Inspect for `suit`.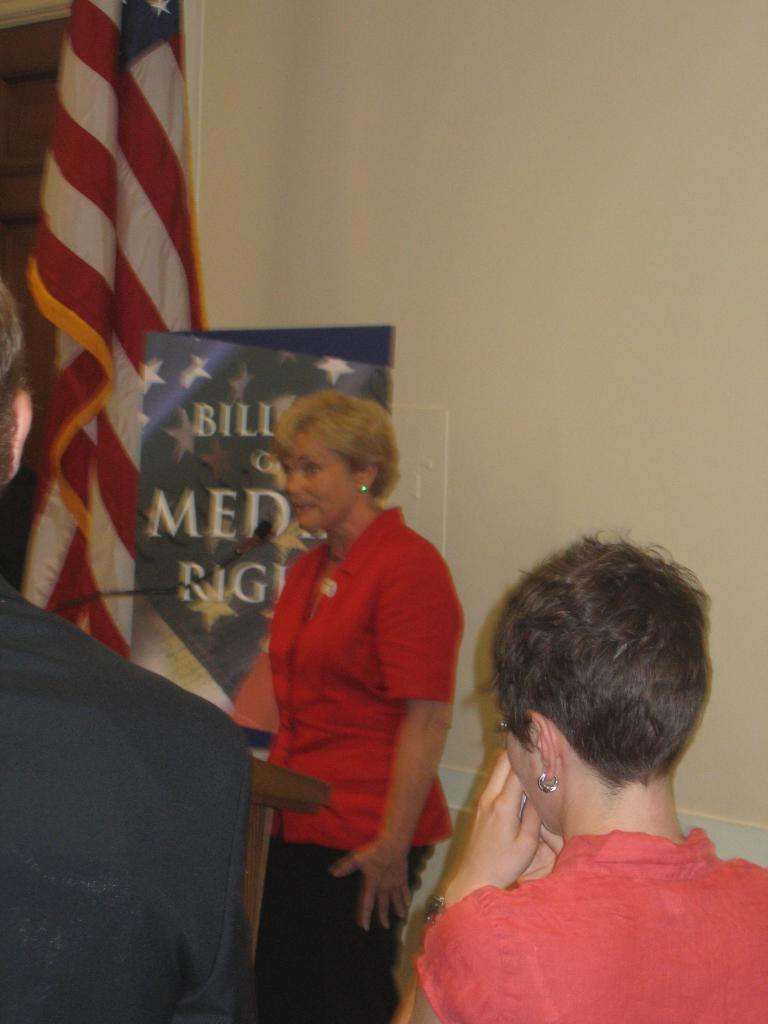
Inspection: region(3, 536, 311, 1006).
